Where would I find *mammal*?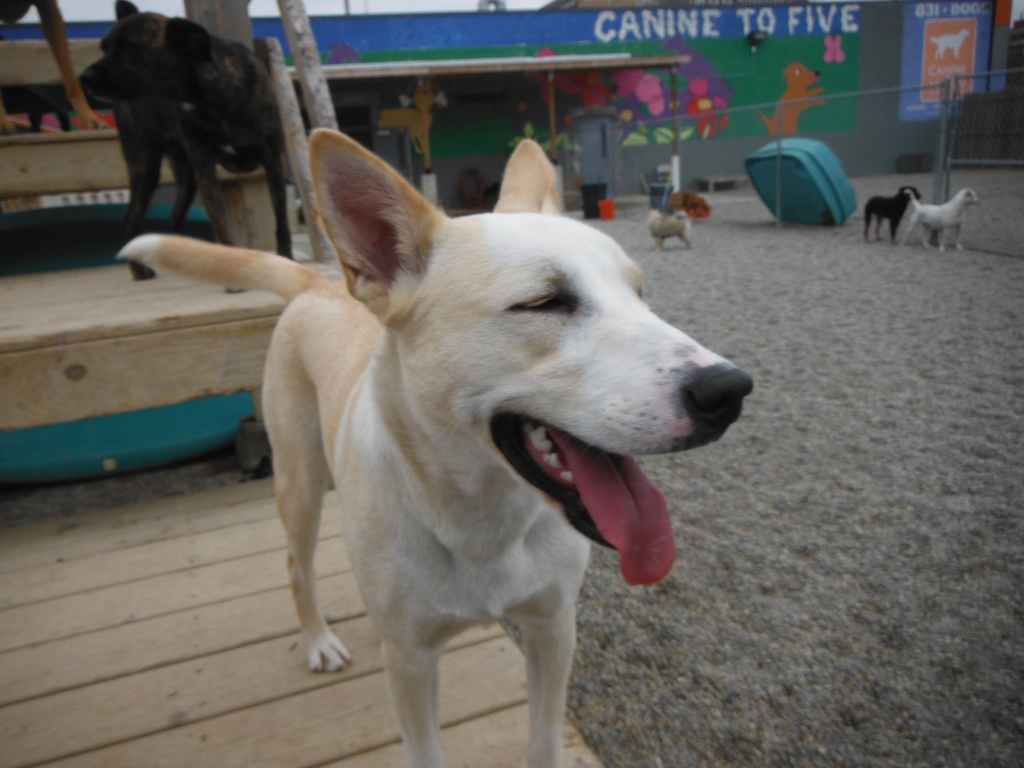
At left=78, top=2, right=282, bottom=286.
